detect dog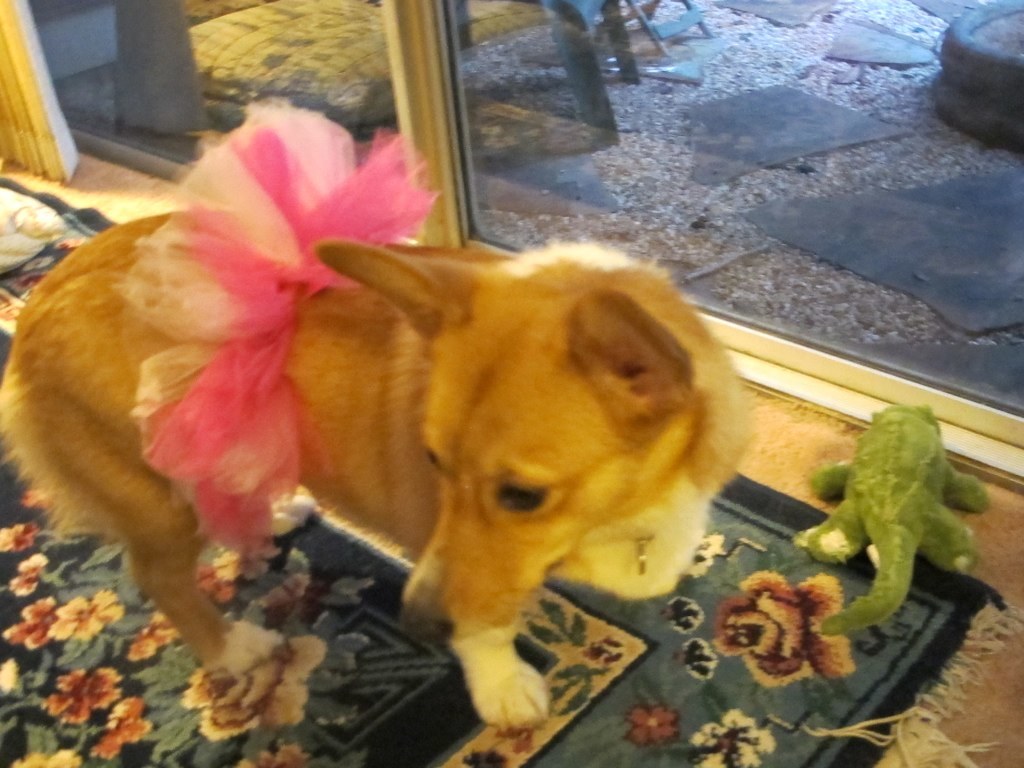
[0,100,746,734]
